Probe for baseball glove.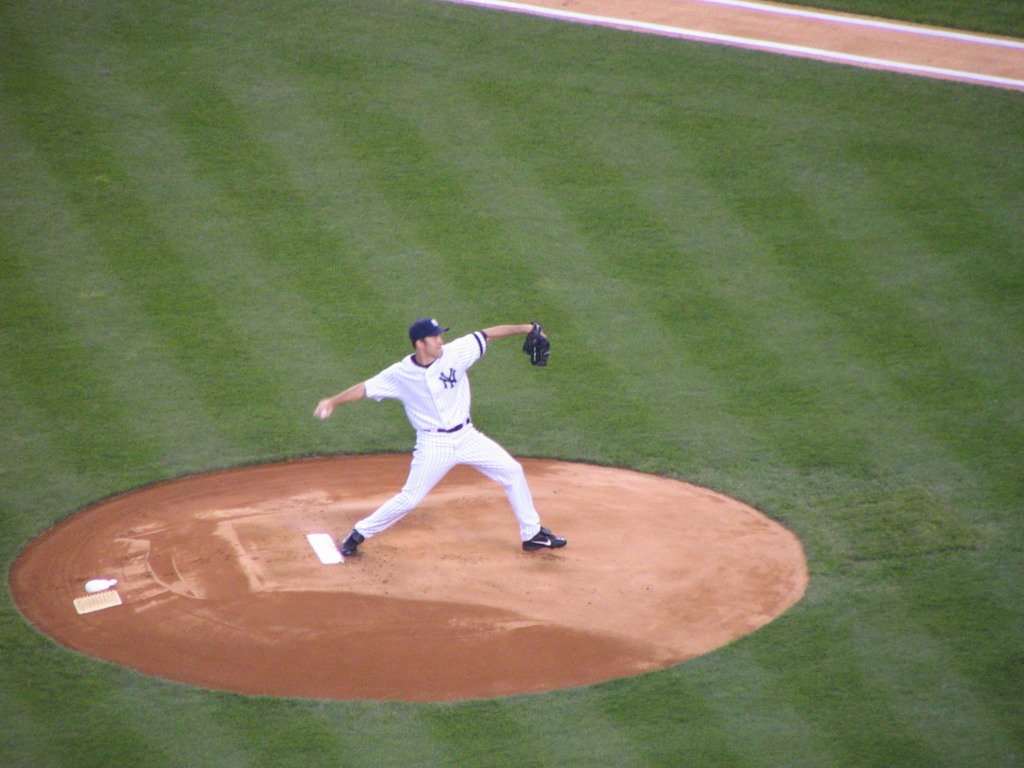
Probe result: region(524, 323, 552, 365).
